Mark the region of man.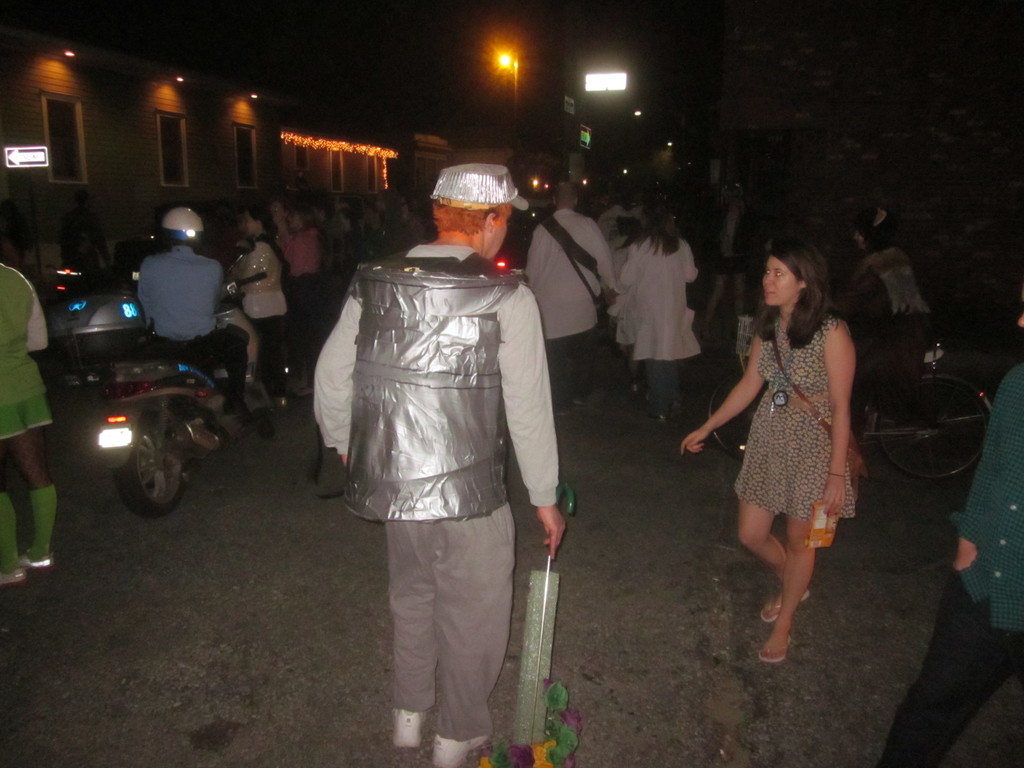
Region: crop(131, 203, 253, 421).
